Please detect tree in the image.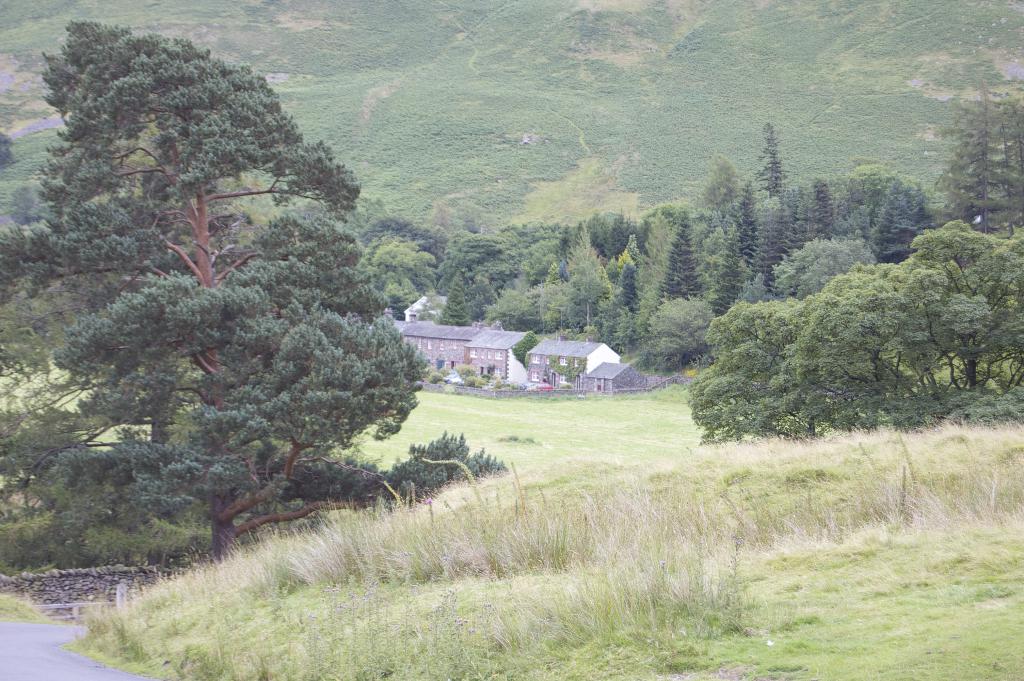
435 264 473 355.
